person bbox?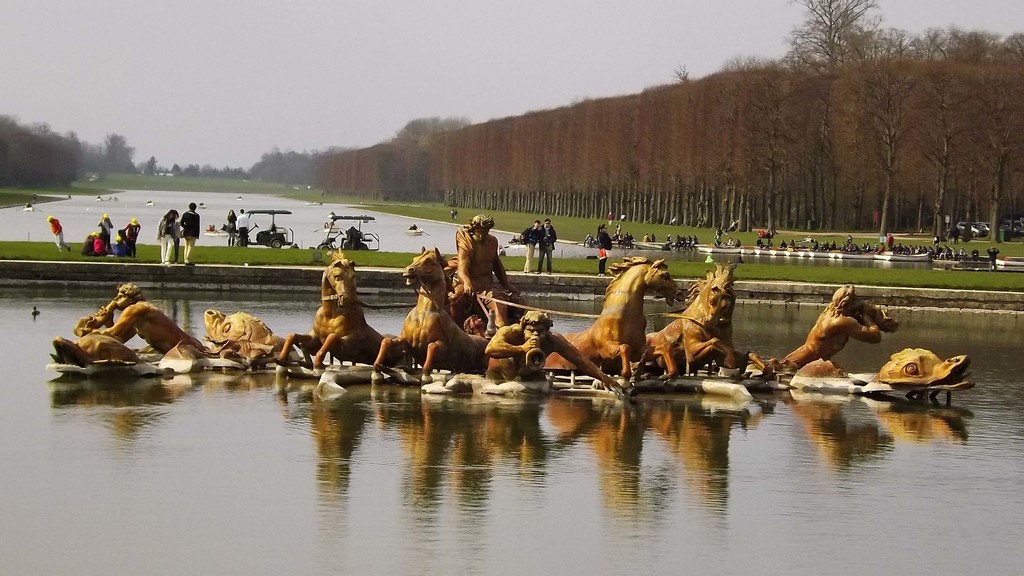
left=99, top=217, right=116, bottom=241
